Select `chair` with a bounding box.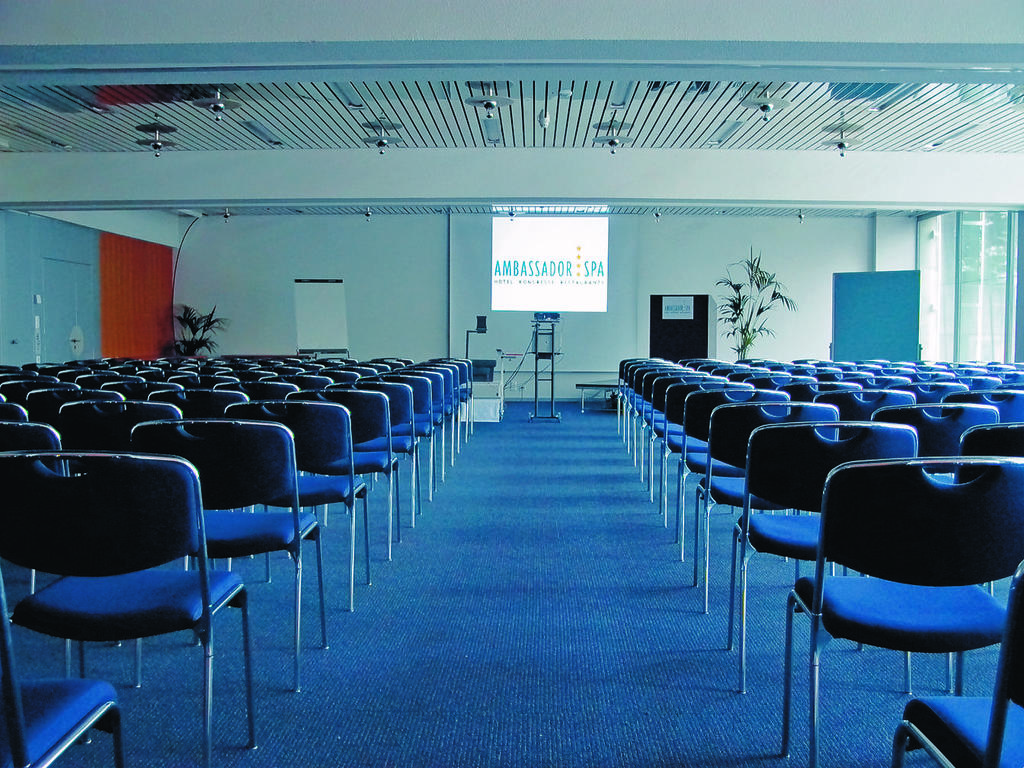
142, 386, 248, 430.
